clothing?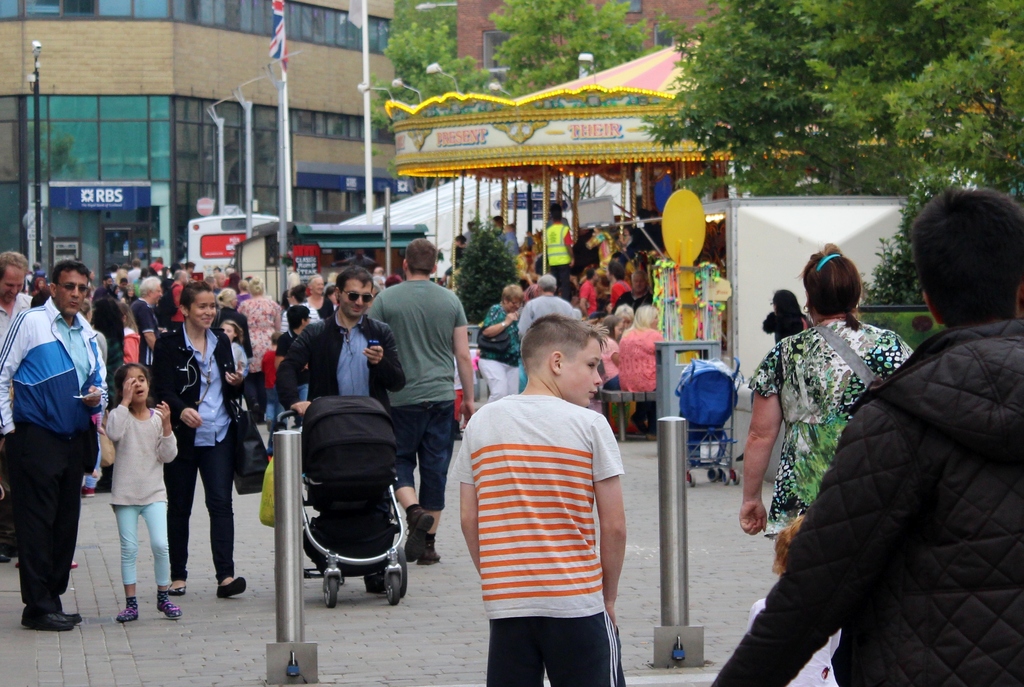
765,308,808,344
